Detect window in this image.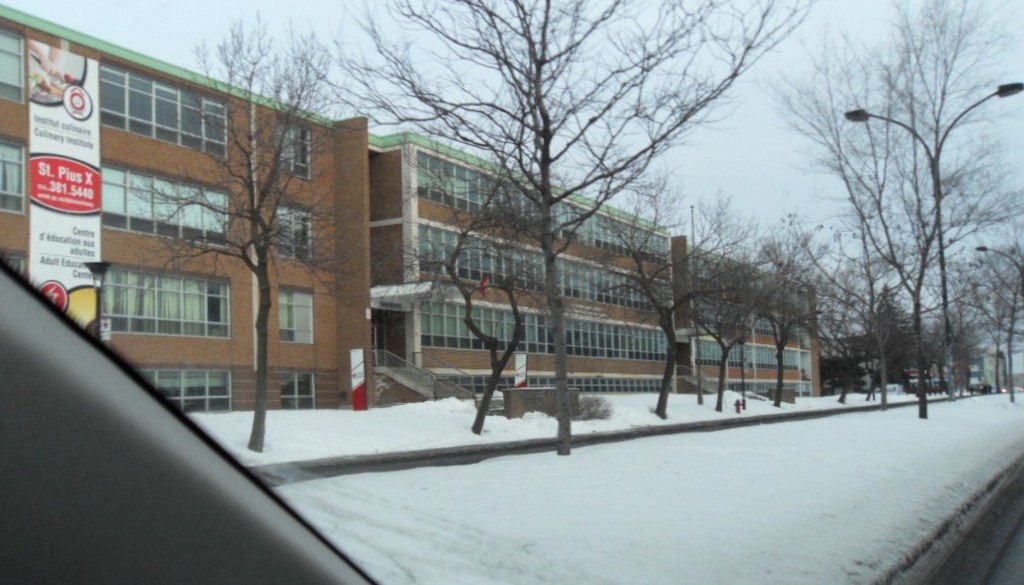
Detection: [left=284, top=369, right=317, bottom=404].
